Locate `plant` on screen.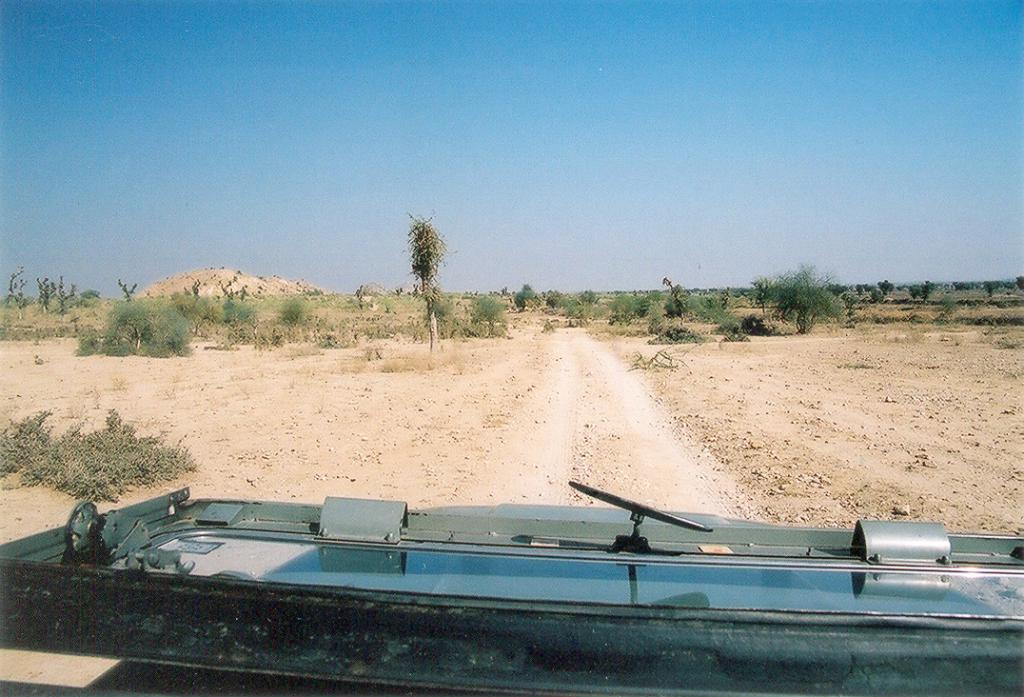
On screen at [470,289,514,332].
